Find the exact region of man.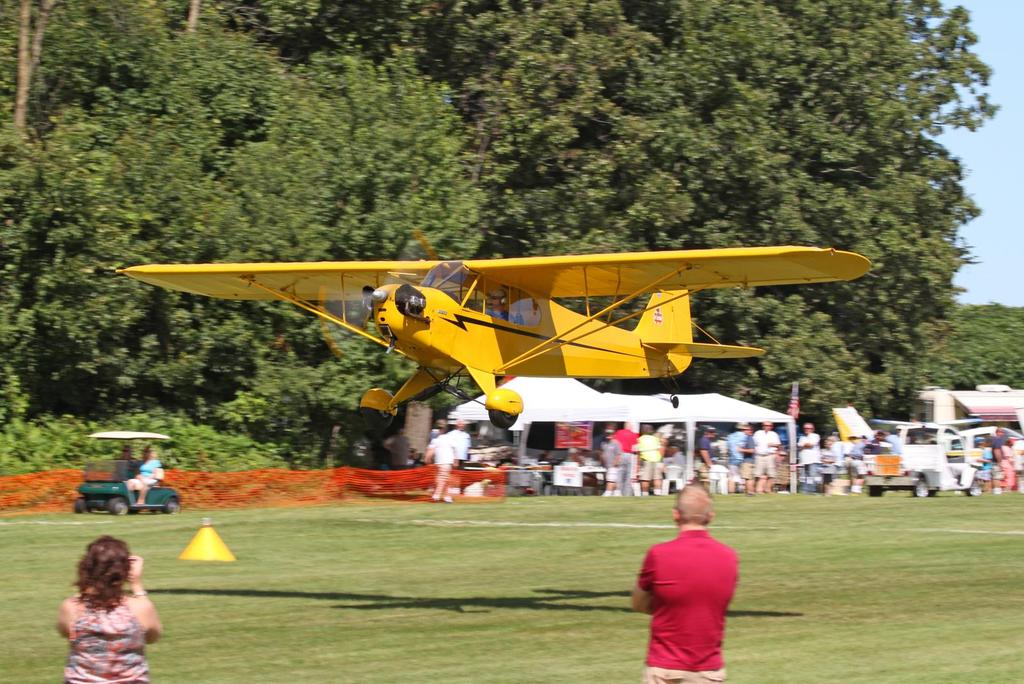
Exact region: <box>884,428,902,455</box>.
